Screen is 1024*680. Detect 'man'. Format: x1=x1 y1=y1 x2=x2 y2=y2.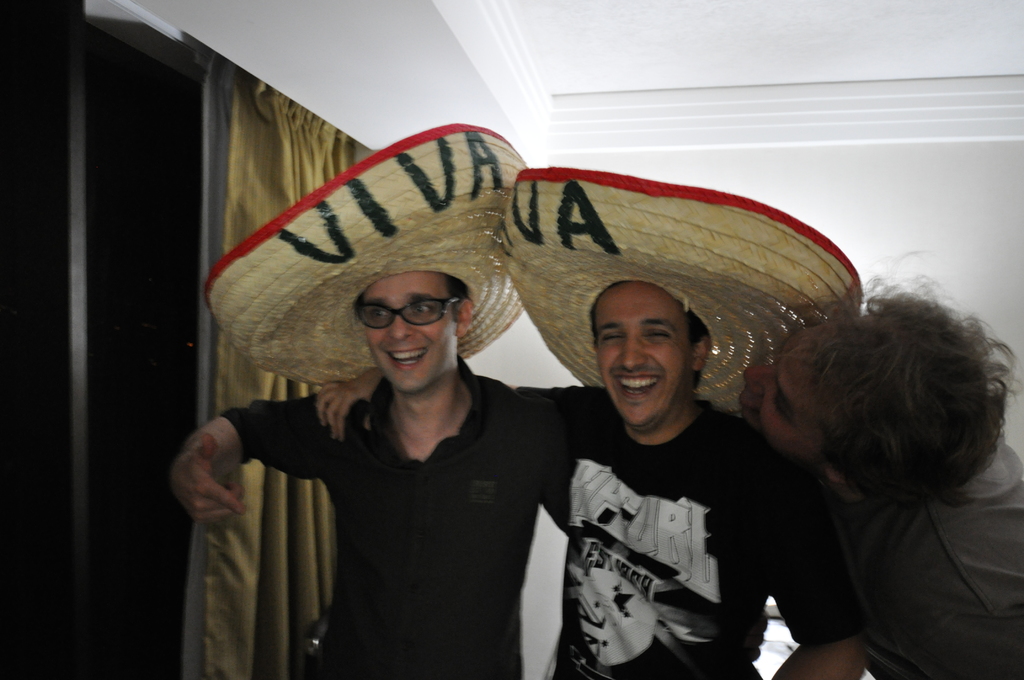
x1=316 y1=170 x2=865 y2=679.
